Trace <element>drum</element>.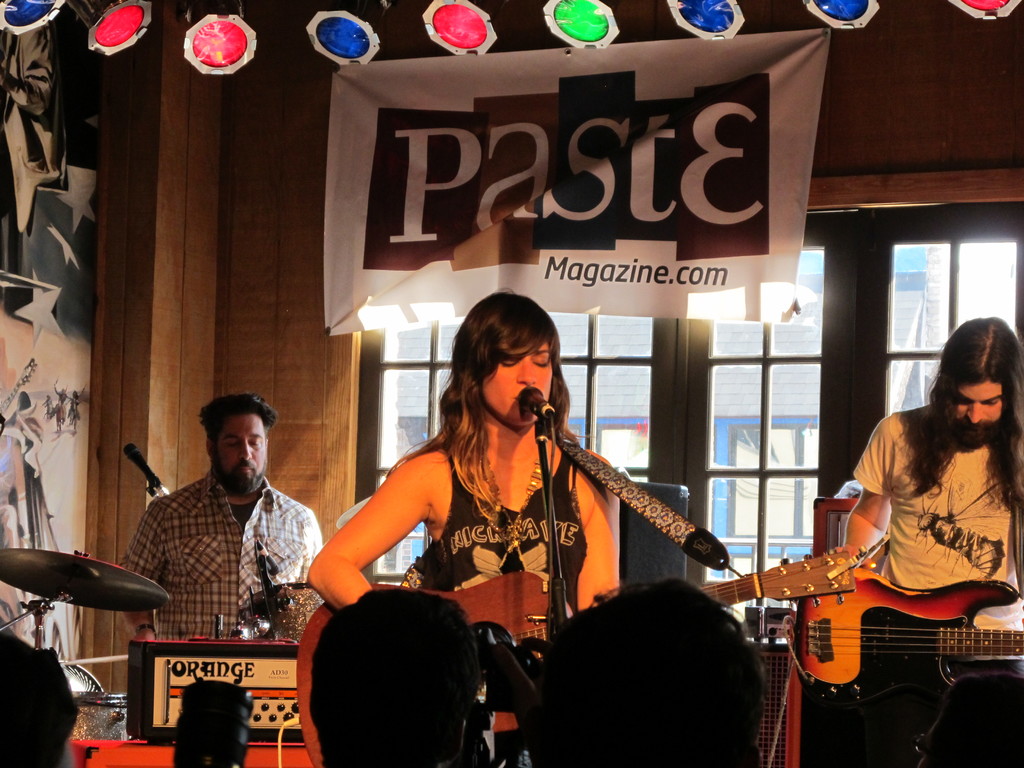
Traced to bbox=[67, 692, 126, 767].
